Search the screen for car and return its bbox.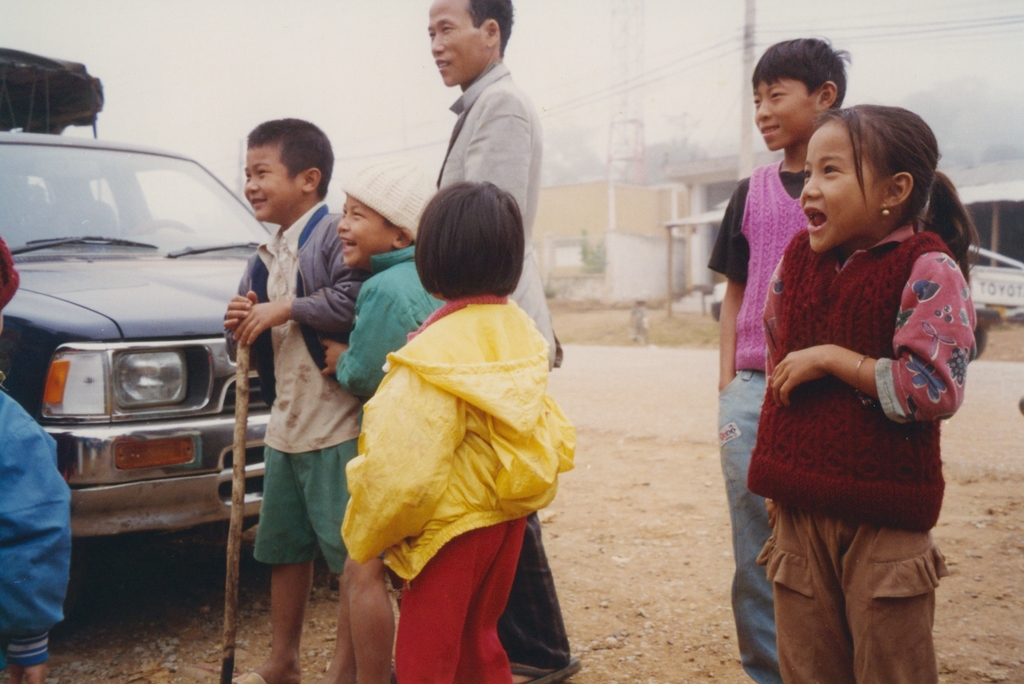
Found: (x1=0, y1=127, x2=275, y2=528).
